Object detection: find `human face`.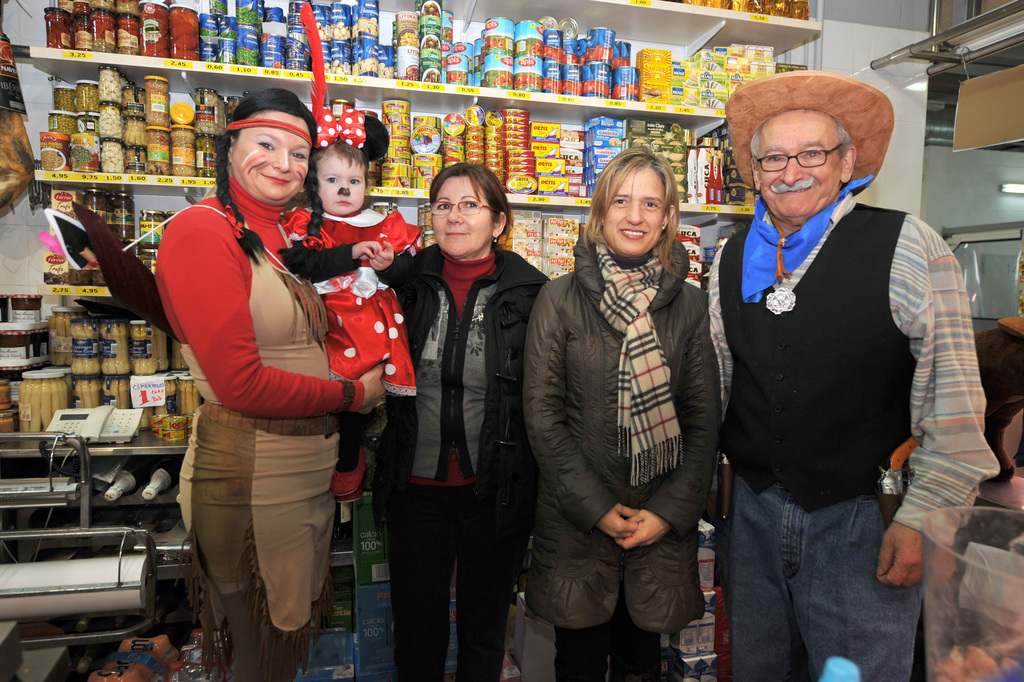
bbox(759, 110, 842, 220).
